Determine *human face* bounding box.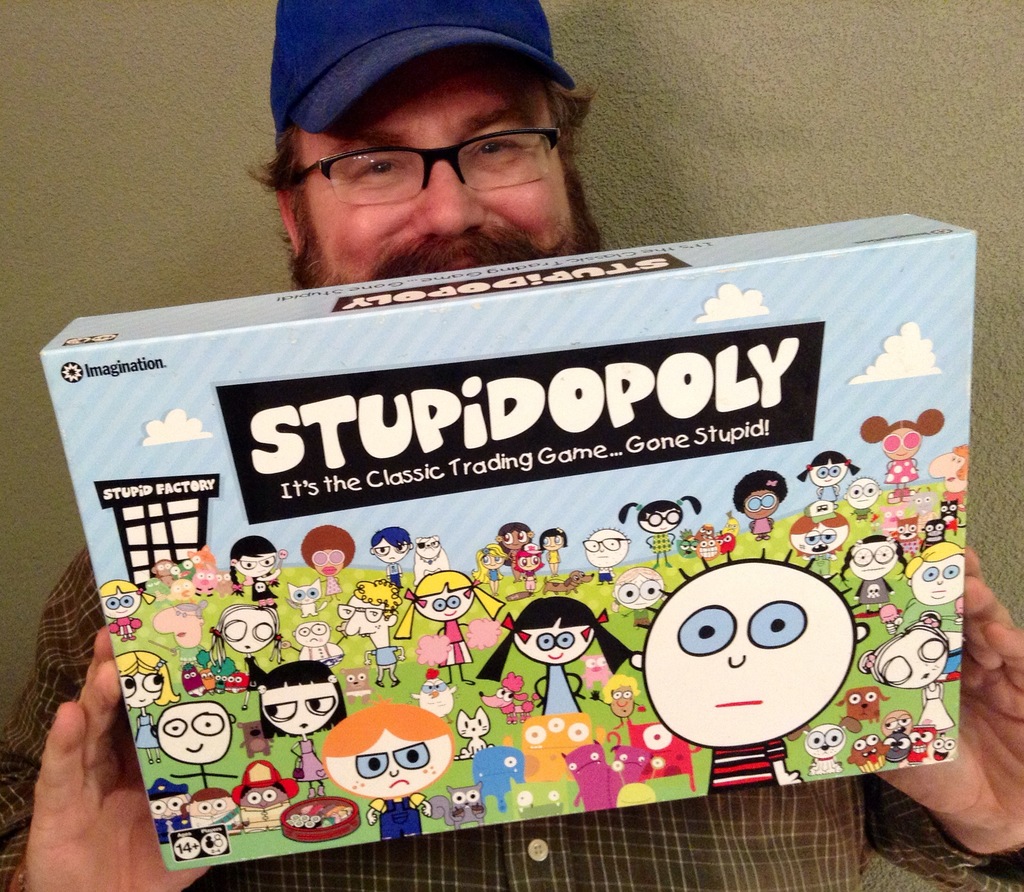
Determined: 579,533,624,565.
